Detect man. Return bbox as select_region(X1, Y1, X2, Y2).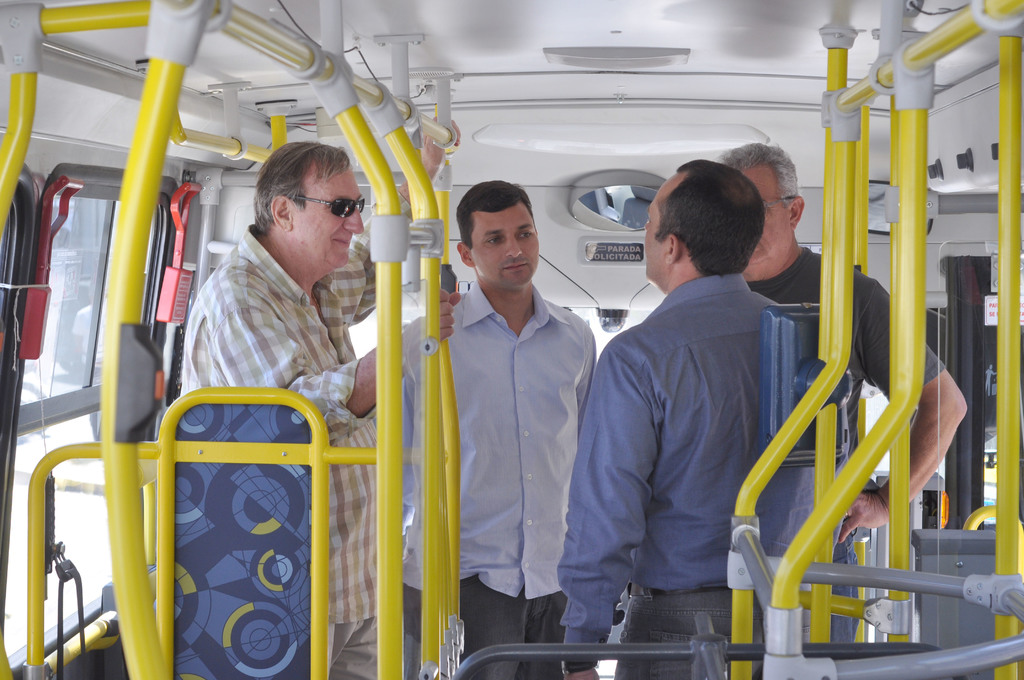
select_region(717, 141, 968, 679).
